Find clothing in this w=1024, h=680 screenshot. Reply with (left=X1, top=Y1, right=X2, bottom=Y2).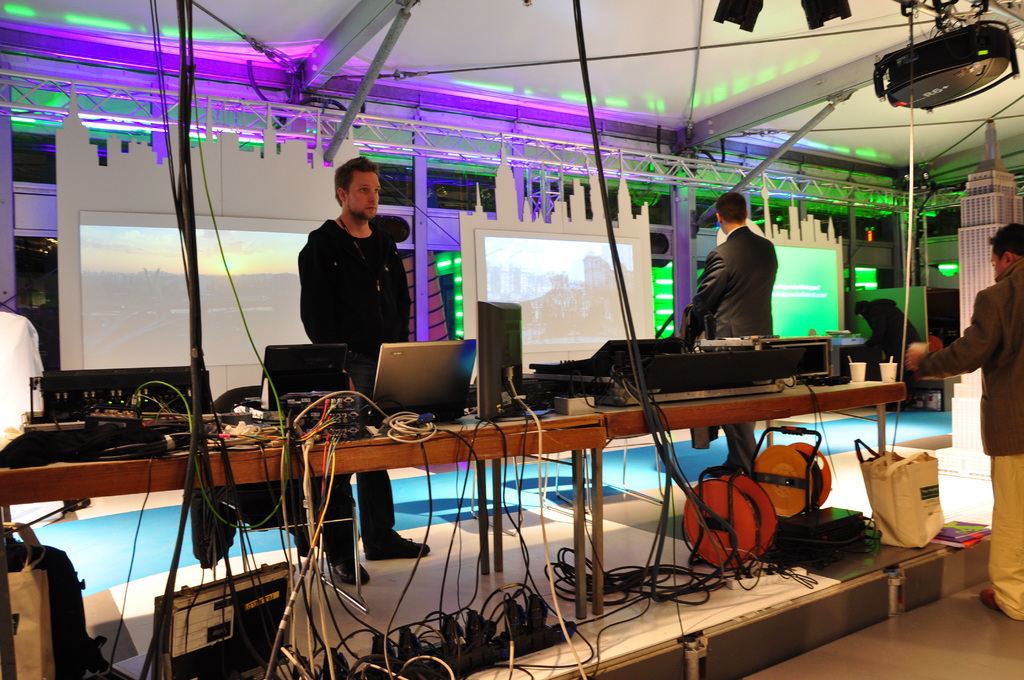
(left=863, top=295, right=904, bottom=346).
